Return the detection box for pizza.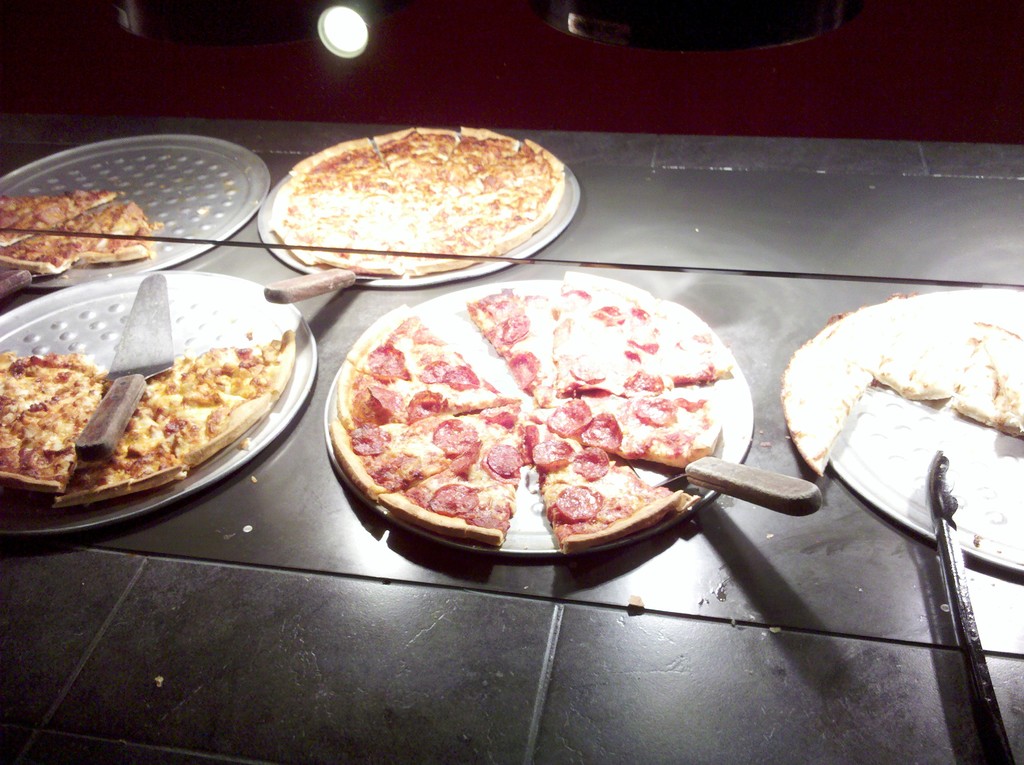
left=270, top=125, right=568, bottom=280.
